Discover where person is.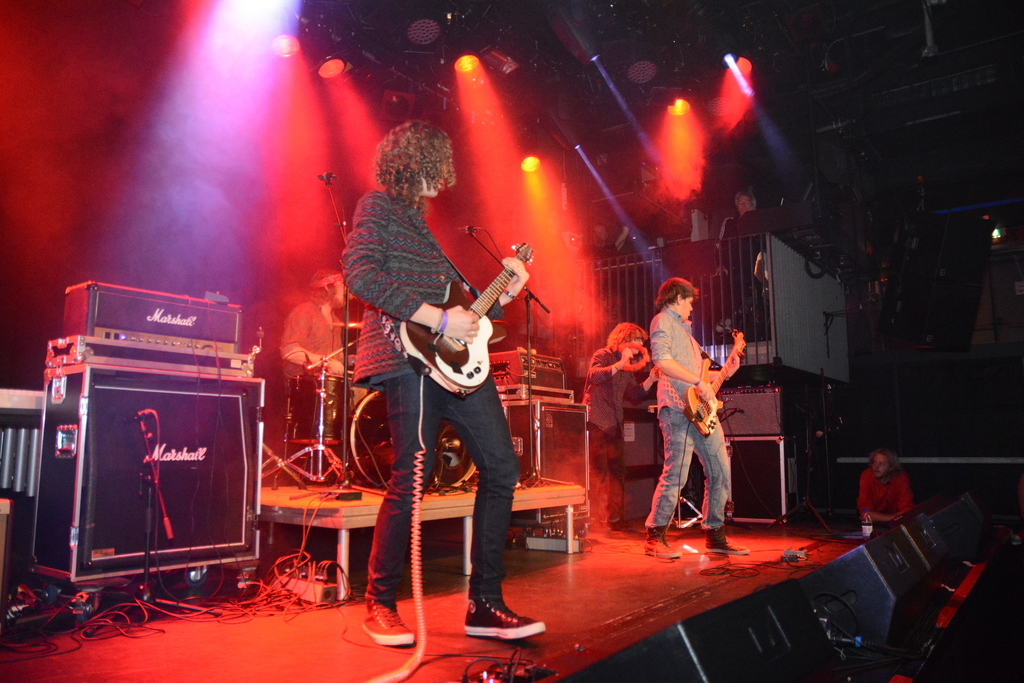
Discovered at (x1=856, y1=445, x2=916, y2=528).
